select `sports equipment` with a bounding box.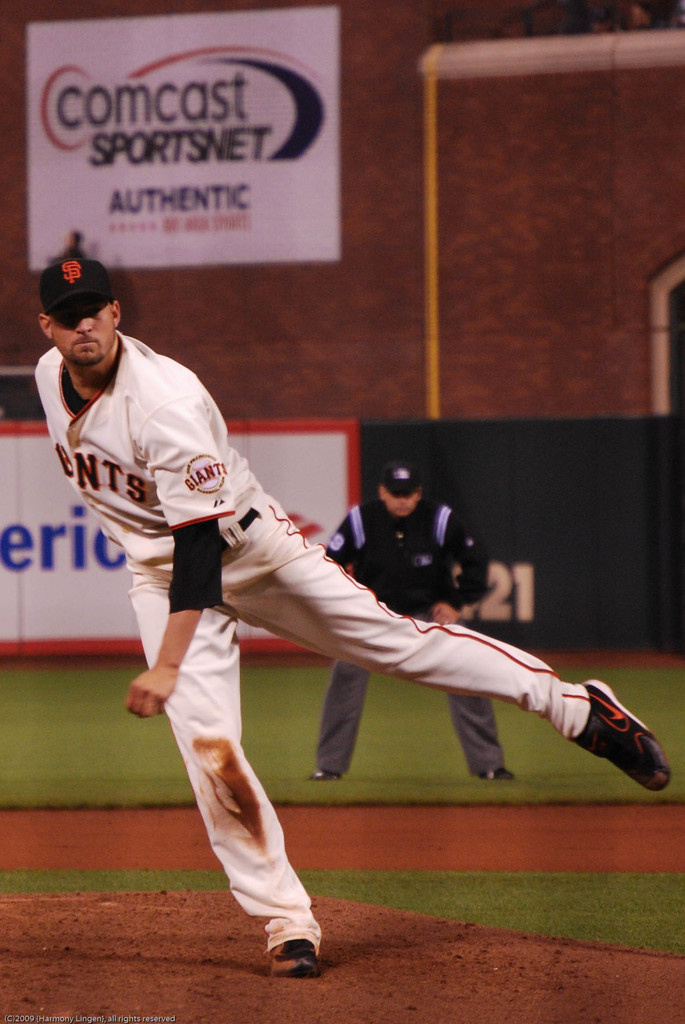
{"left": 269, "top": 941, "right": 324, "bottom": 978}.
